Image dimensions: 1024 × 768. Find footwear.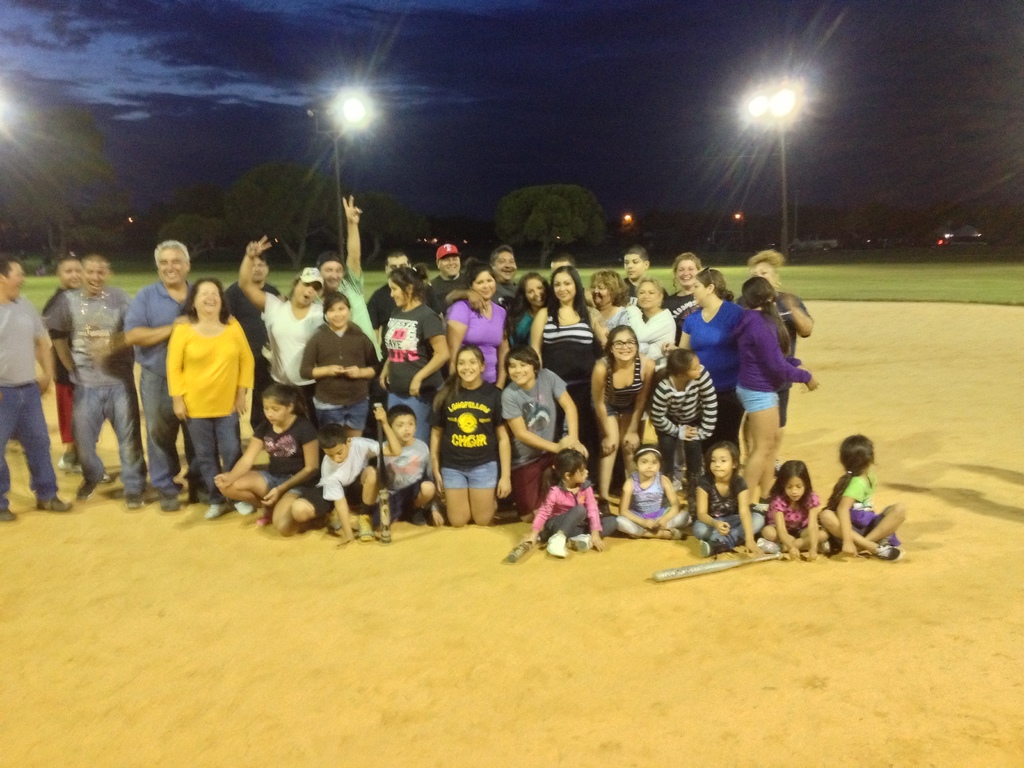
l=659, t=519, r=690, b=544.
